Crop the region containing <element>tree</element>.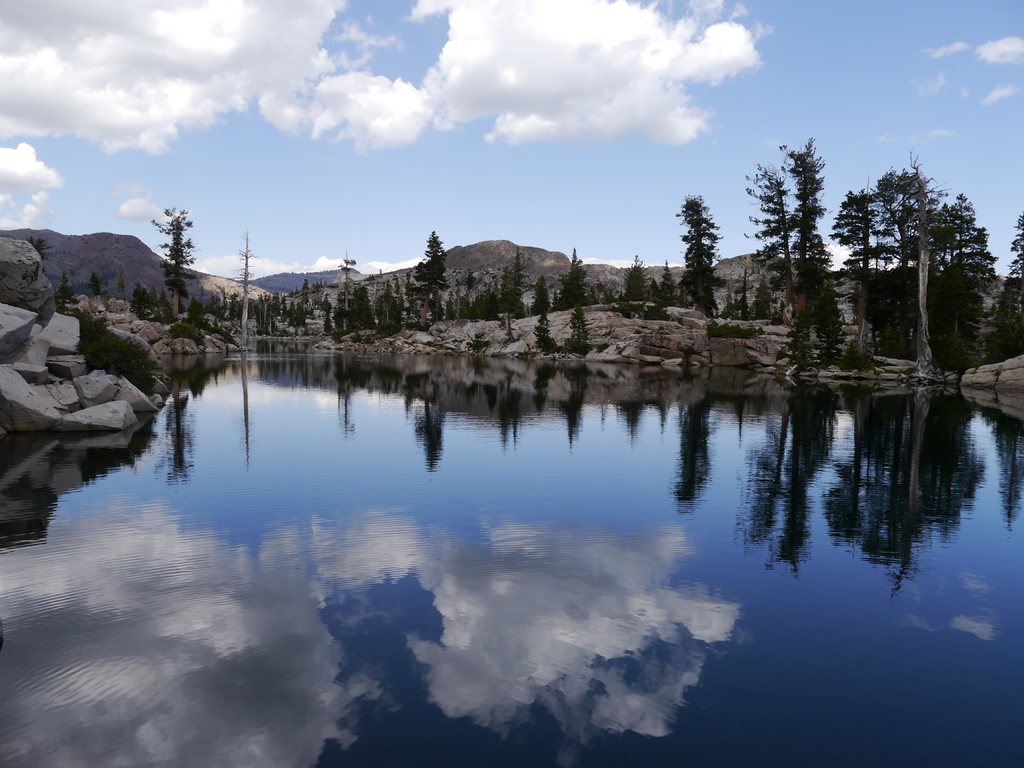
Crop region: {"left": 28, "top": 236, "right": 51, "bottom": 259}.
